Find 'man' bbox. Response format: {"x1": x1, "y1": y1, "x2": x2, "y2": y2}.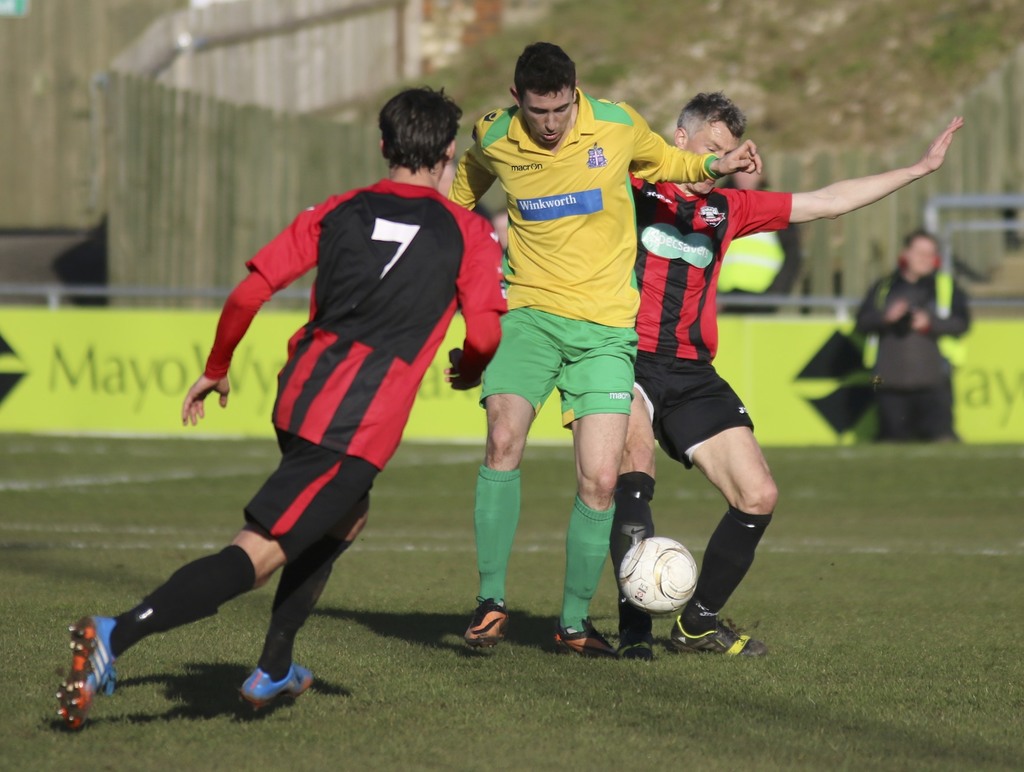
{"x1": 614, "y1": 91, "x2": 962, "y2": 661}.
